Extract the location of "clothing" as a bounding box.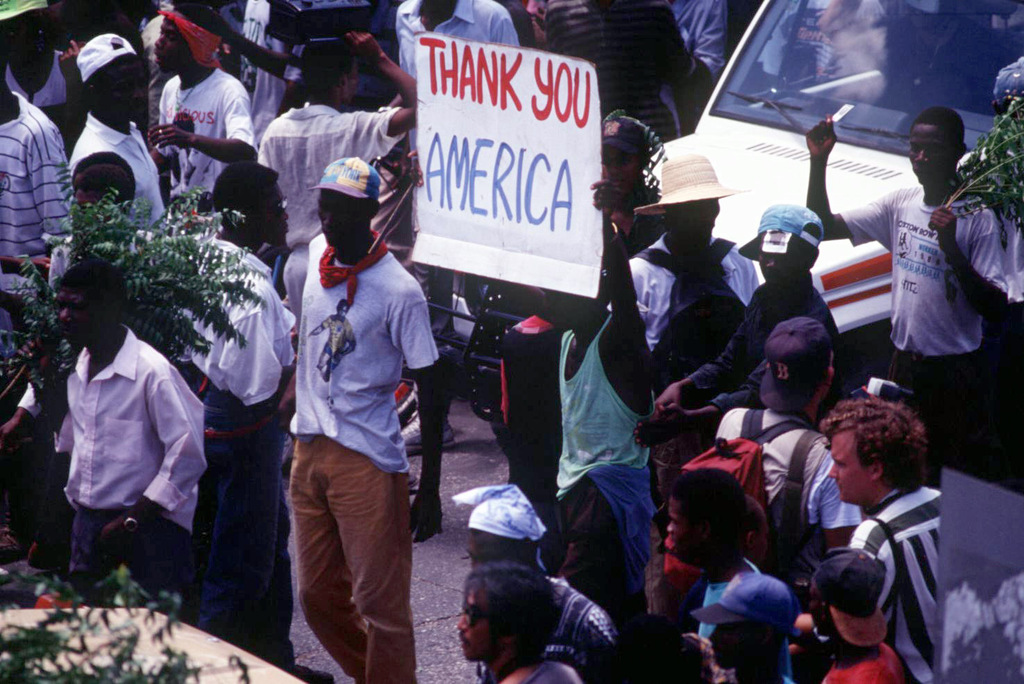
region(816, 640, 905, 683).
